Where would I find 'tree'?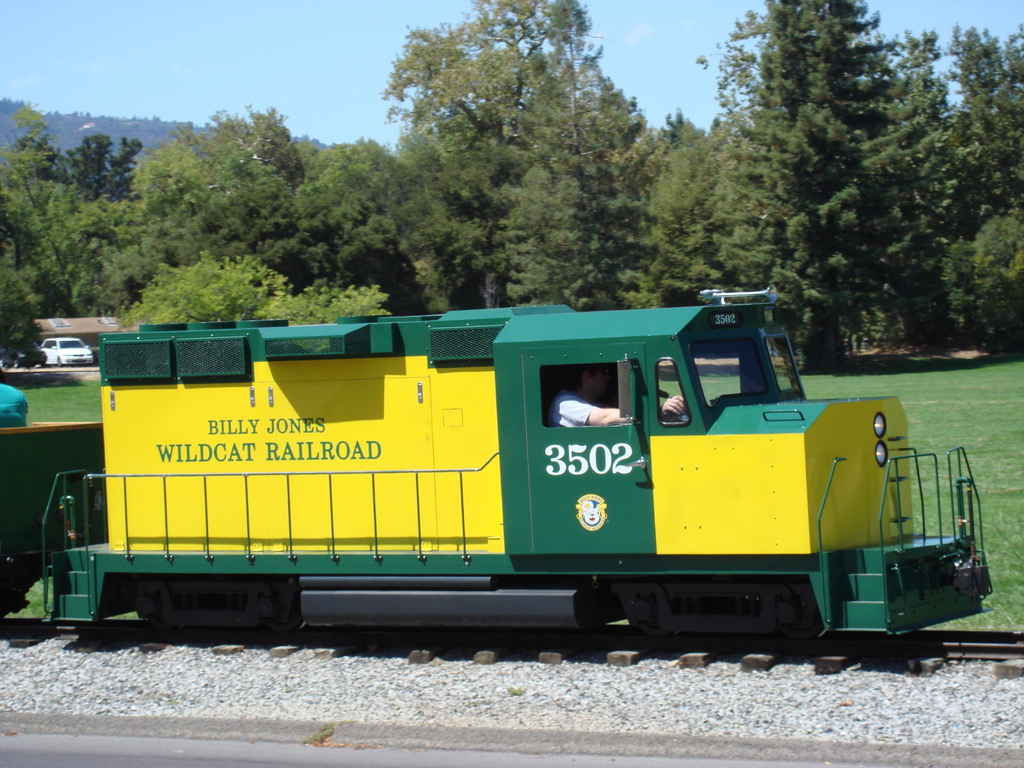
At (left=514, top=97, right=682, bottom=335).
